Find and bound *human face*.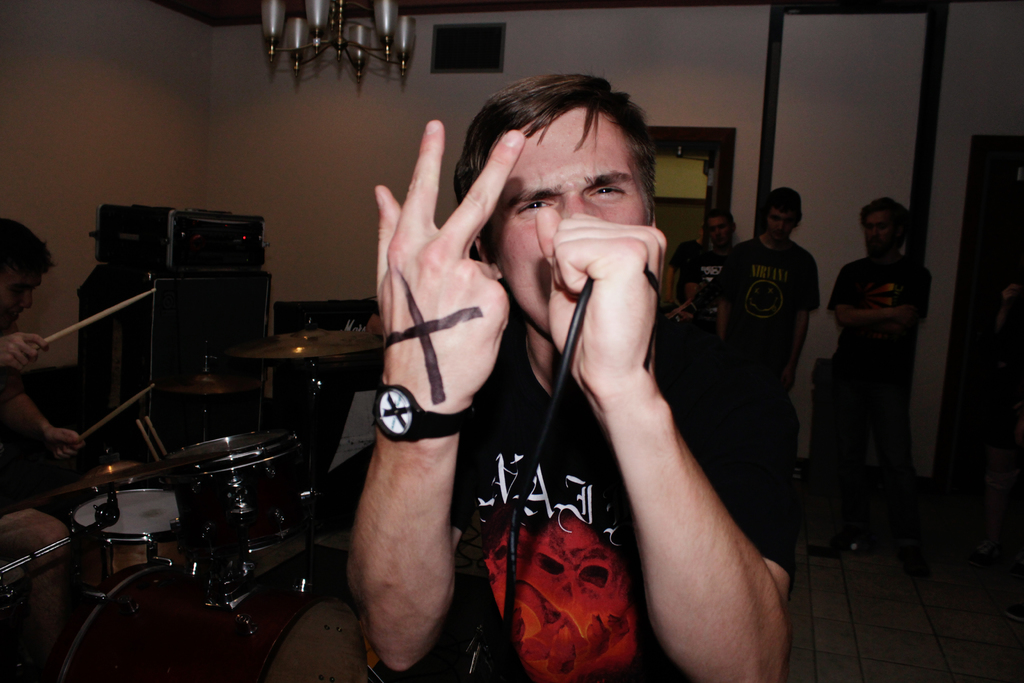
Bound: [707,217,731,252].
